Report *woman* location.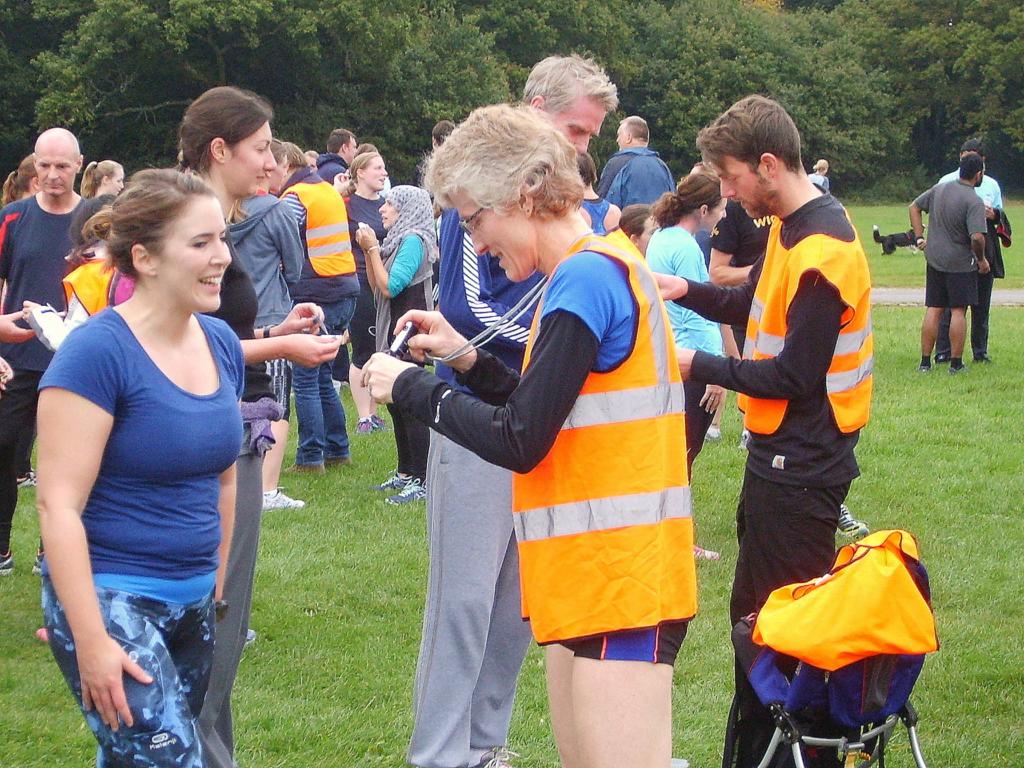
Report: box=[641, 177, 743, 561].
